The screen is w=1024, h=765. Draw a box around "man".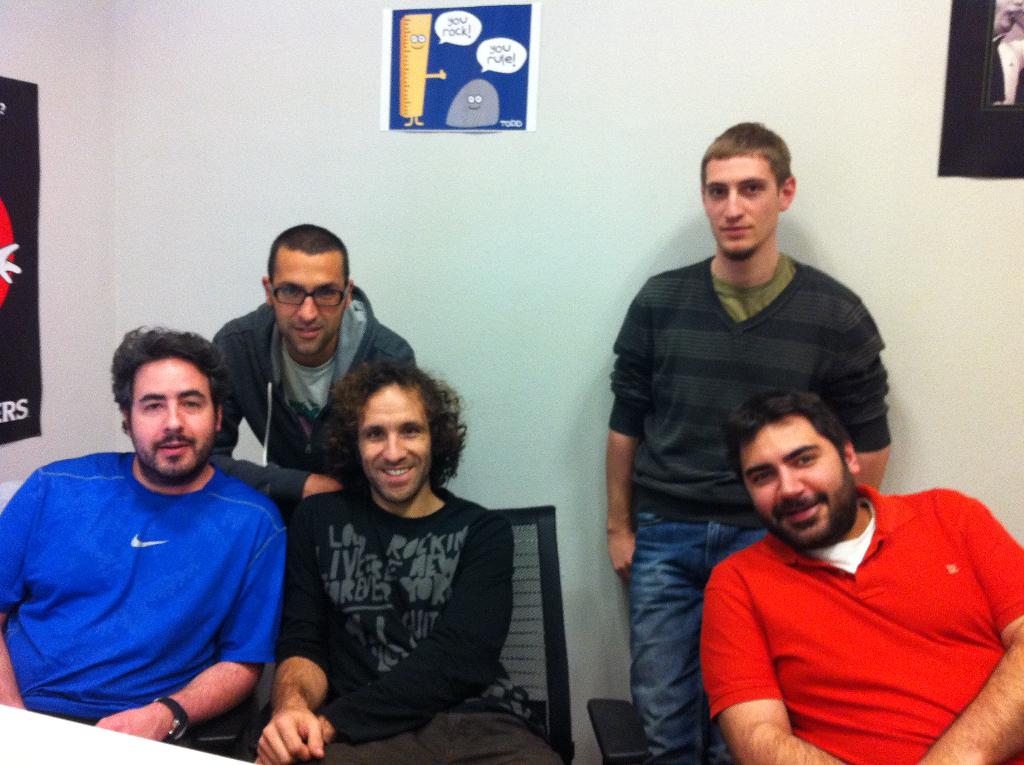
bbox=(10, 319, 306, 756).
